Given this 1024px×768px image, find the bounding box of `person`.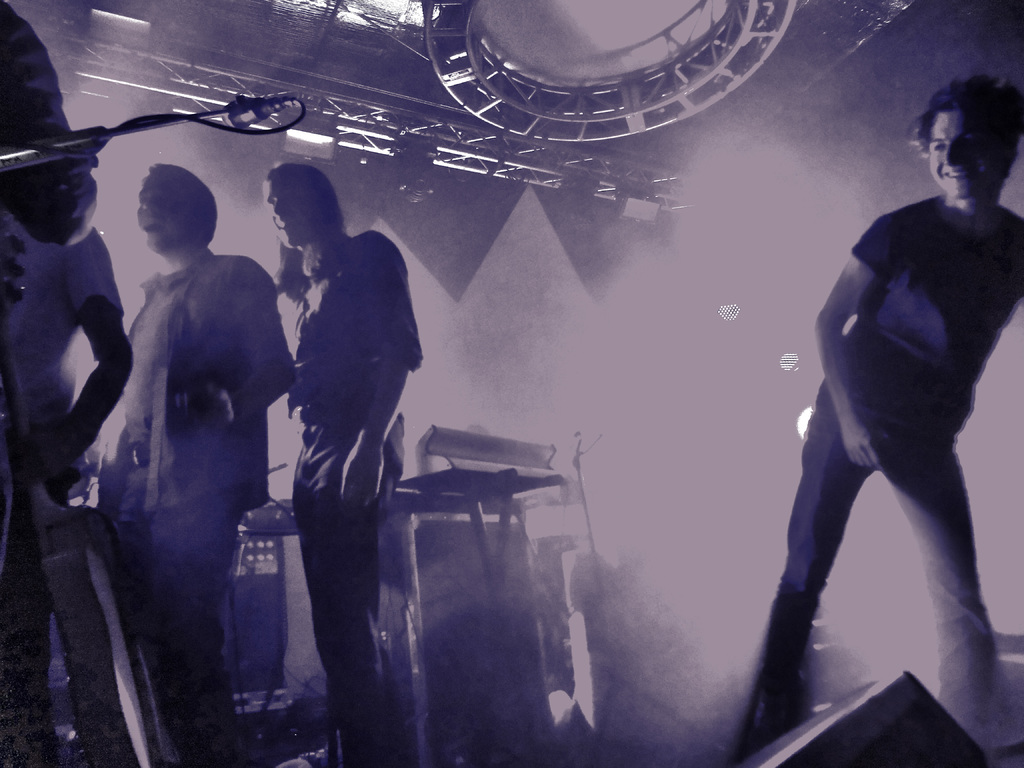
(left=269, top=159, right=428, bottom=767).
